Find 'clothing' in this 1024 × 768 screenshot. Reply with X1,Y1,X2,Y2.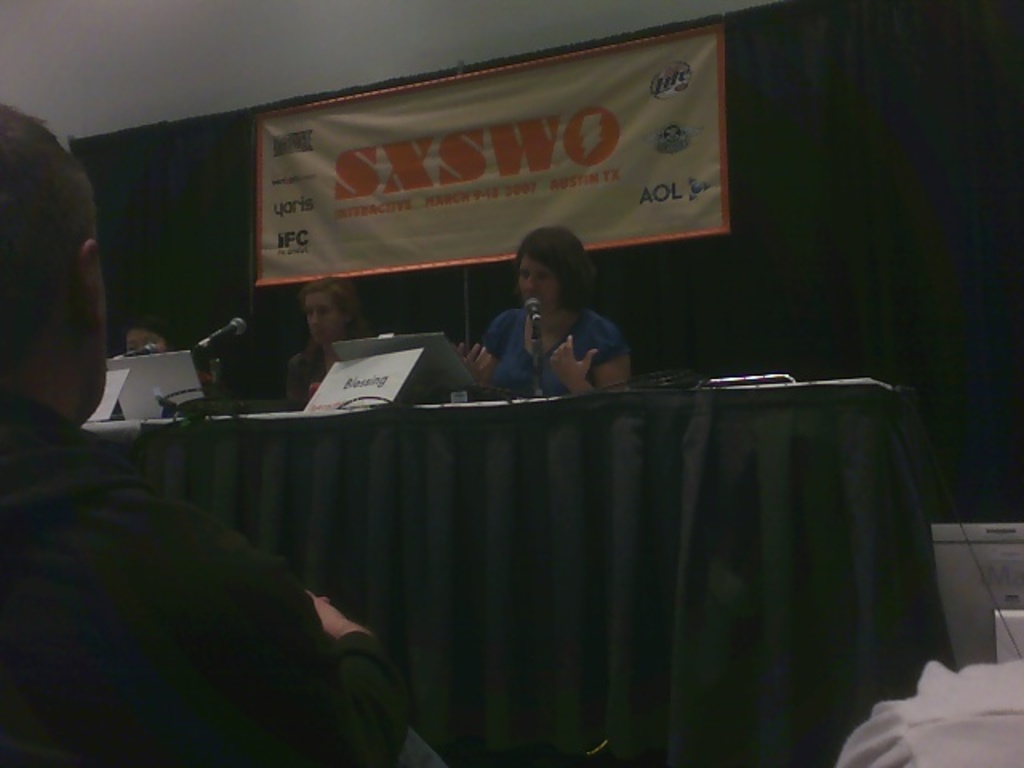
0,440,416,766.
